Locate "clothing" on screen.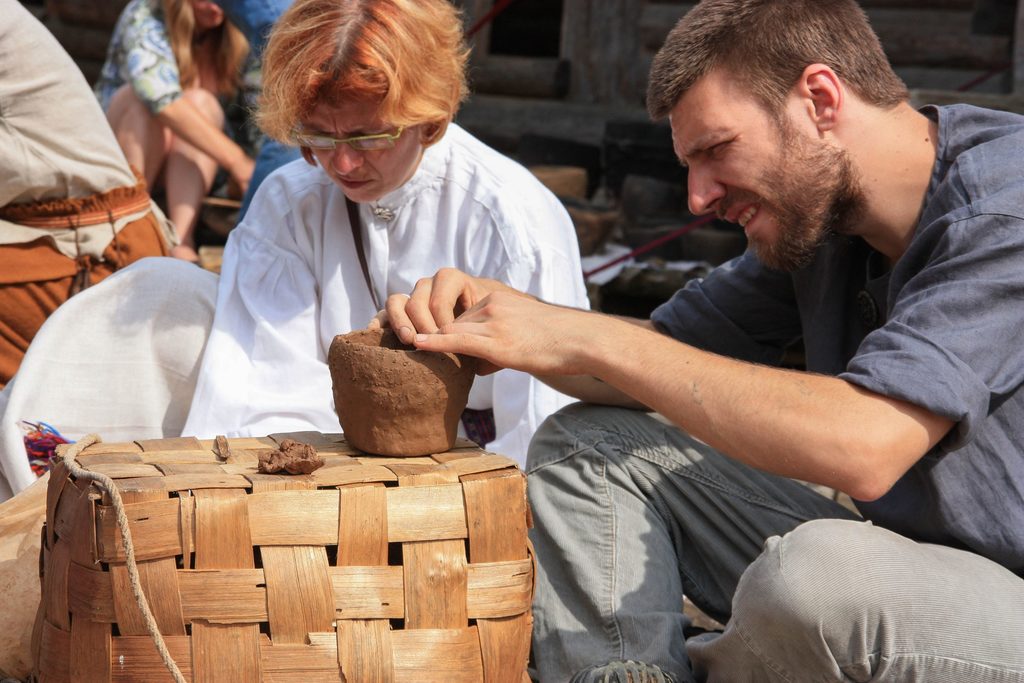
On screen at bbox(232, 134, 300, 224).
